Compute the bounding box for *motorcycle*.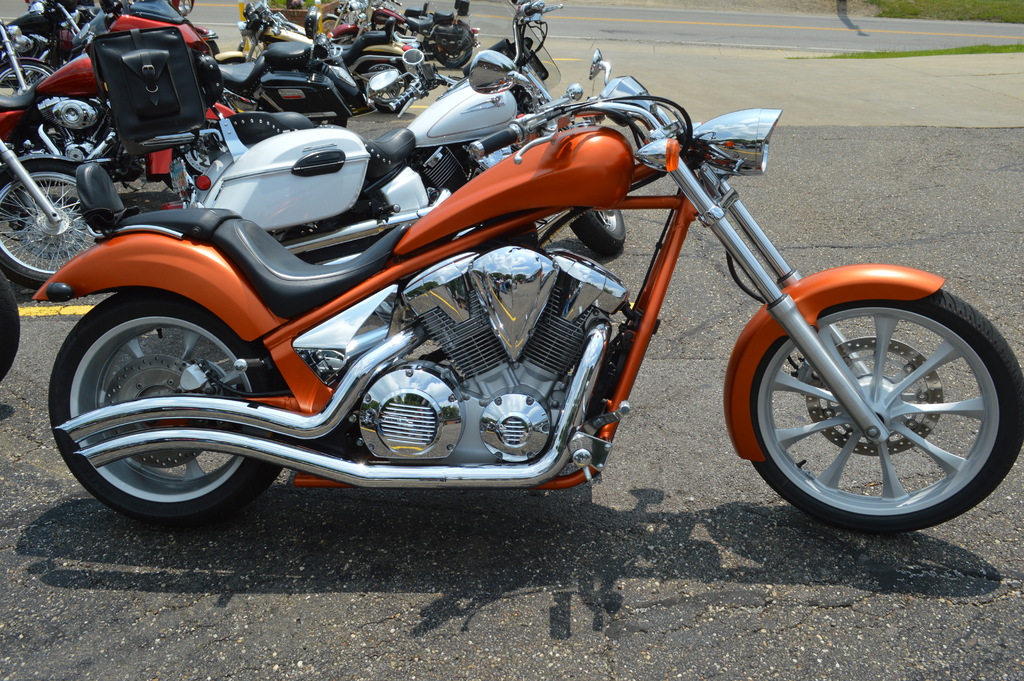
{"left": 31, "top": 48, "right": 1023, "bottom": 535}.
